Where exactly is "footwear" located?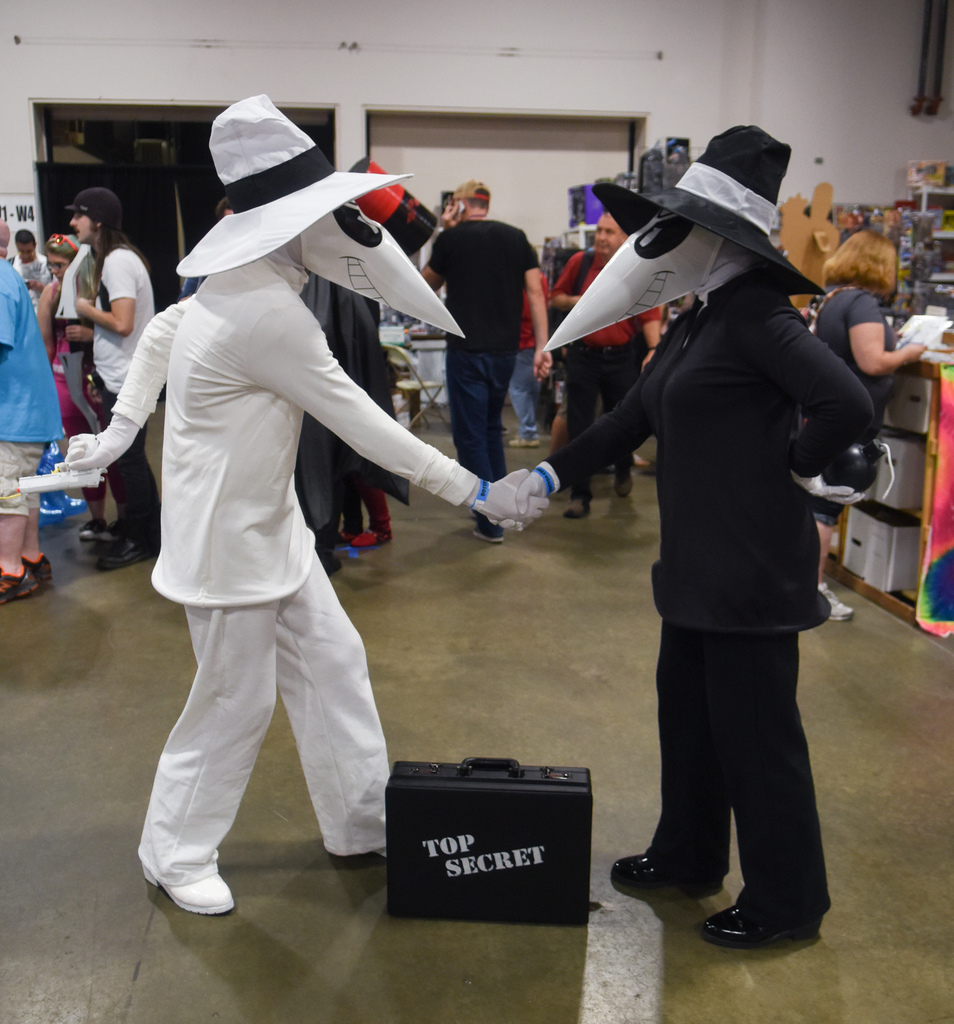
Its bounding box is bbox=(145, 860, 229, 914).
